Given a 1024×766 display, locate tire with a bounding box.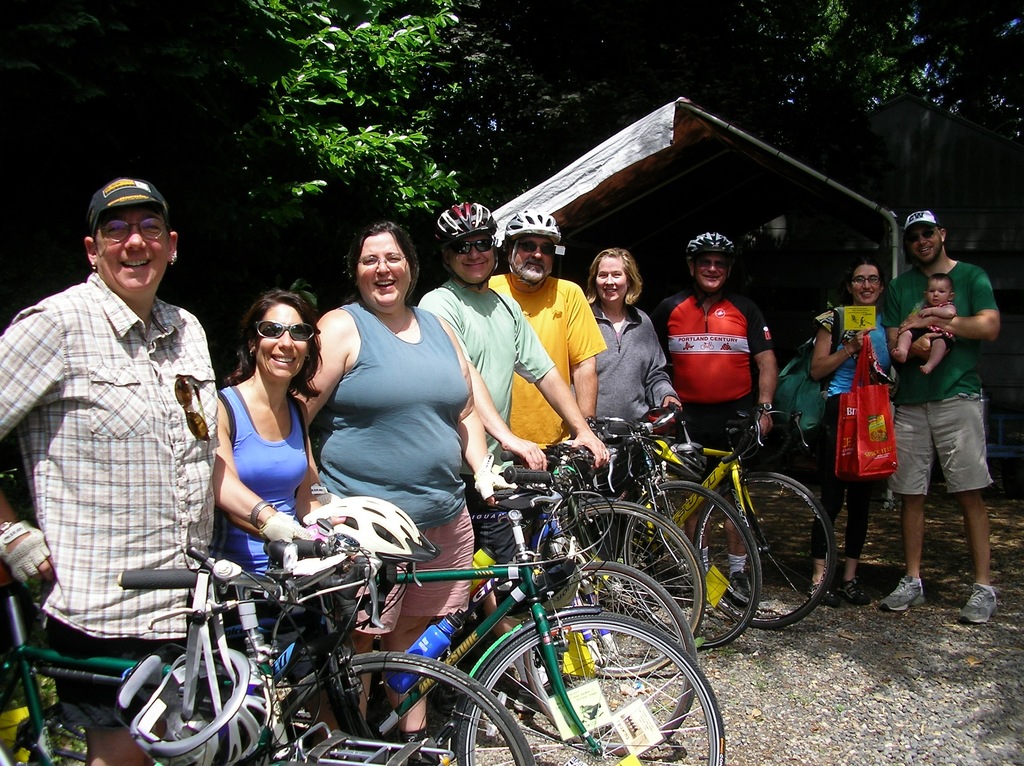
Located: 273/652/526/765.
